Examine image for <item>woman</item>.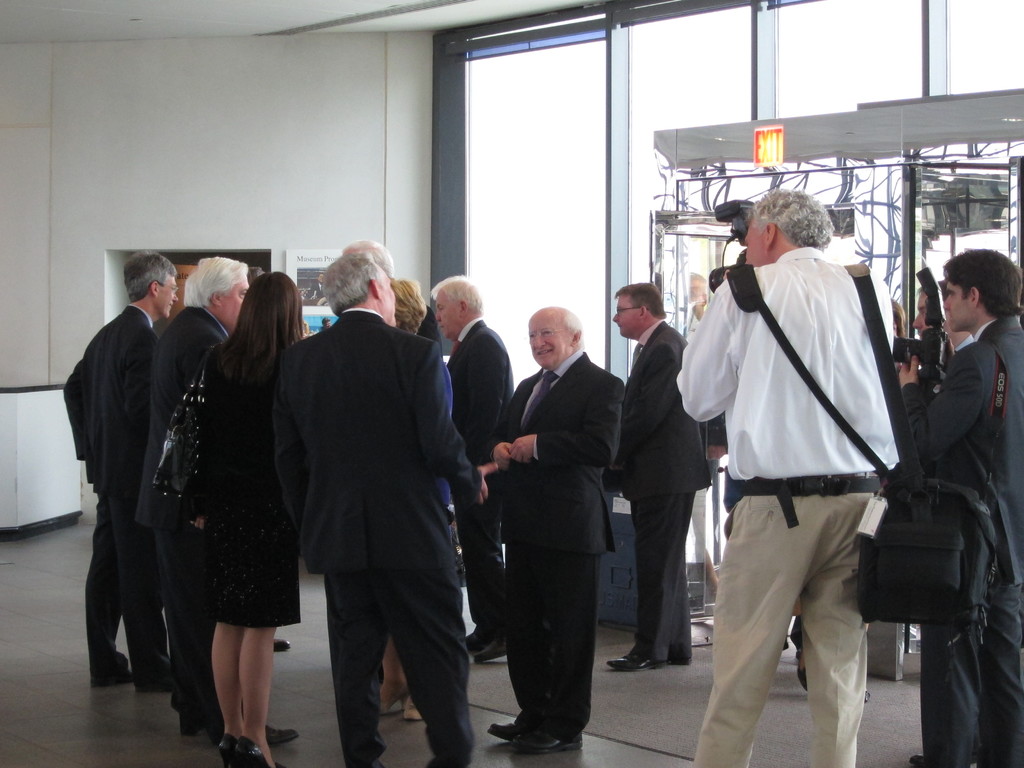
Examination result: l=147, t=262, r=290, b=745.
